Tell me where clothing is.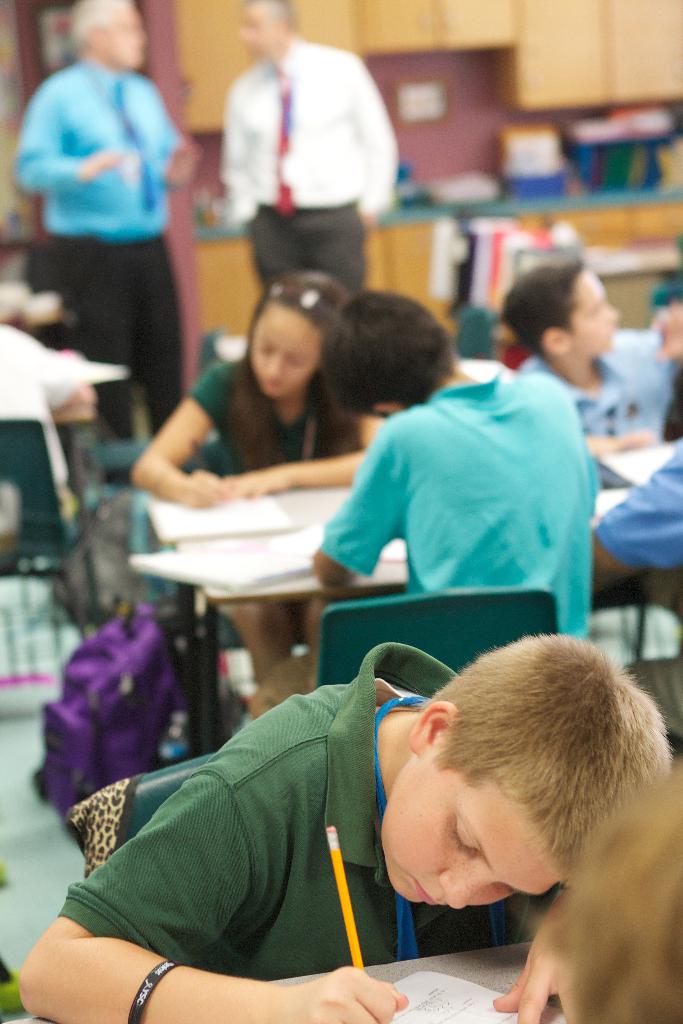
clothing is at (x1=86, y1=639, x2=506, y2=1023).
